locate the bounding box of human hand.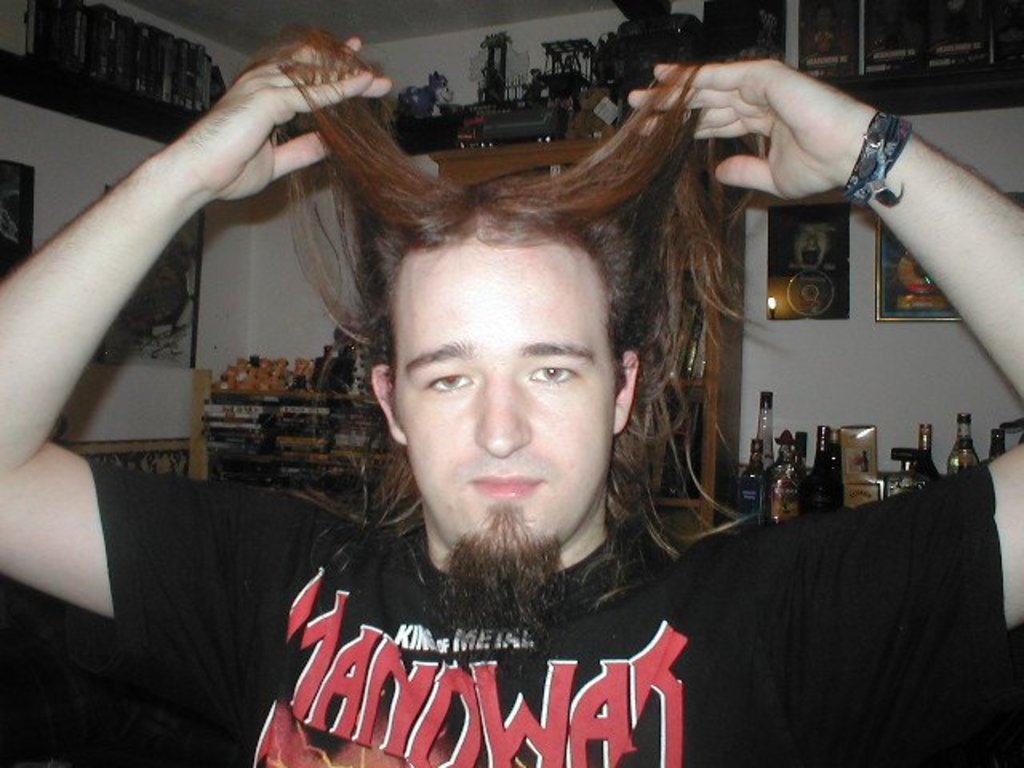
Bounding box: <box>669,45,891,208</box>.
